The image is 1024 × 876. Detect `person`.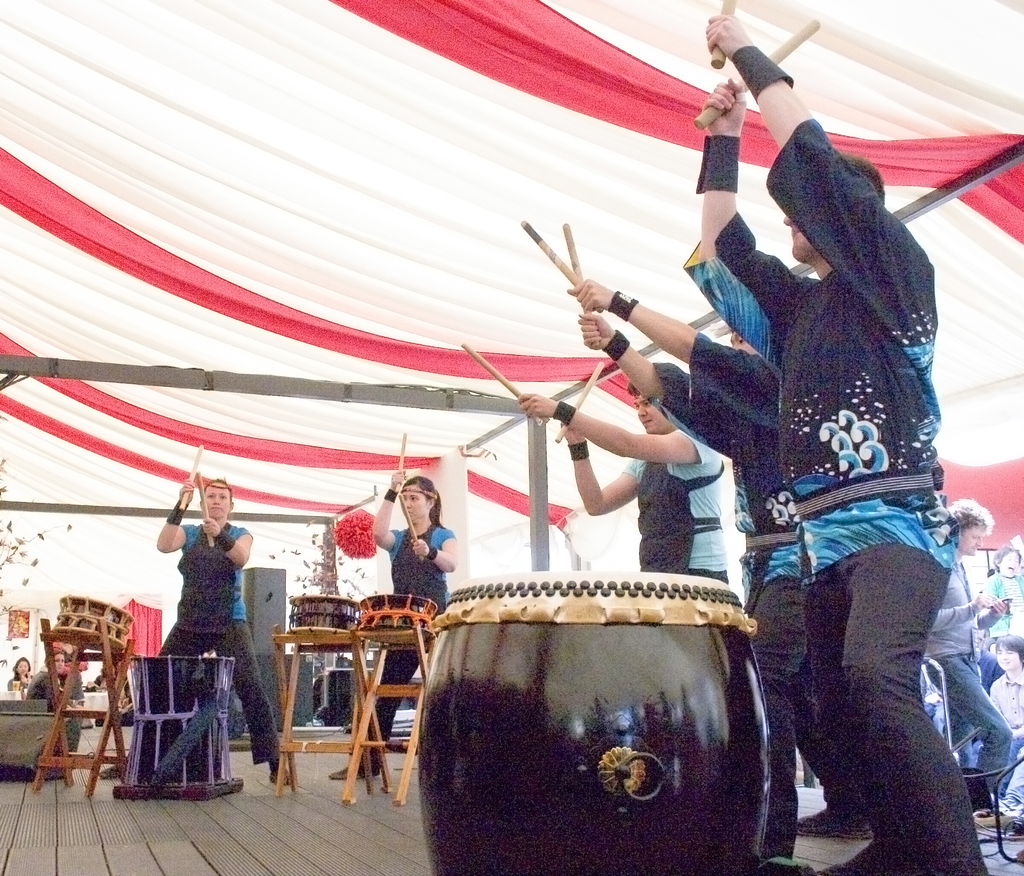
Detection: box=[61, 653, 90, 706].
